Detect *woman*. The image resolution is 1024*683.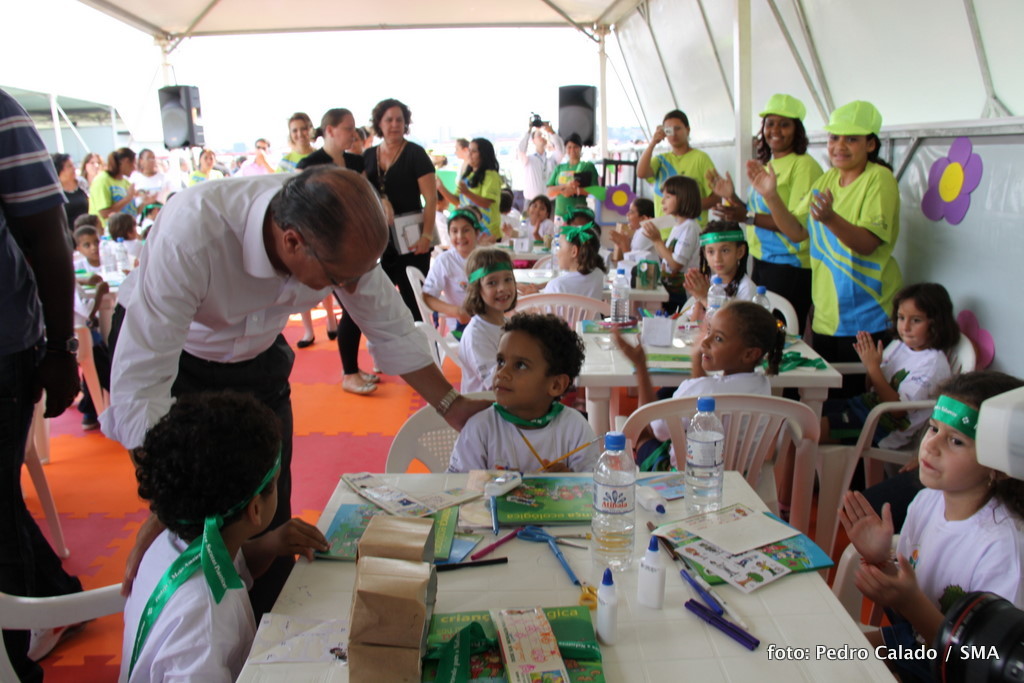
box=[273, 108, 344, 353].
